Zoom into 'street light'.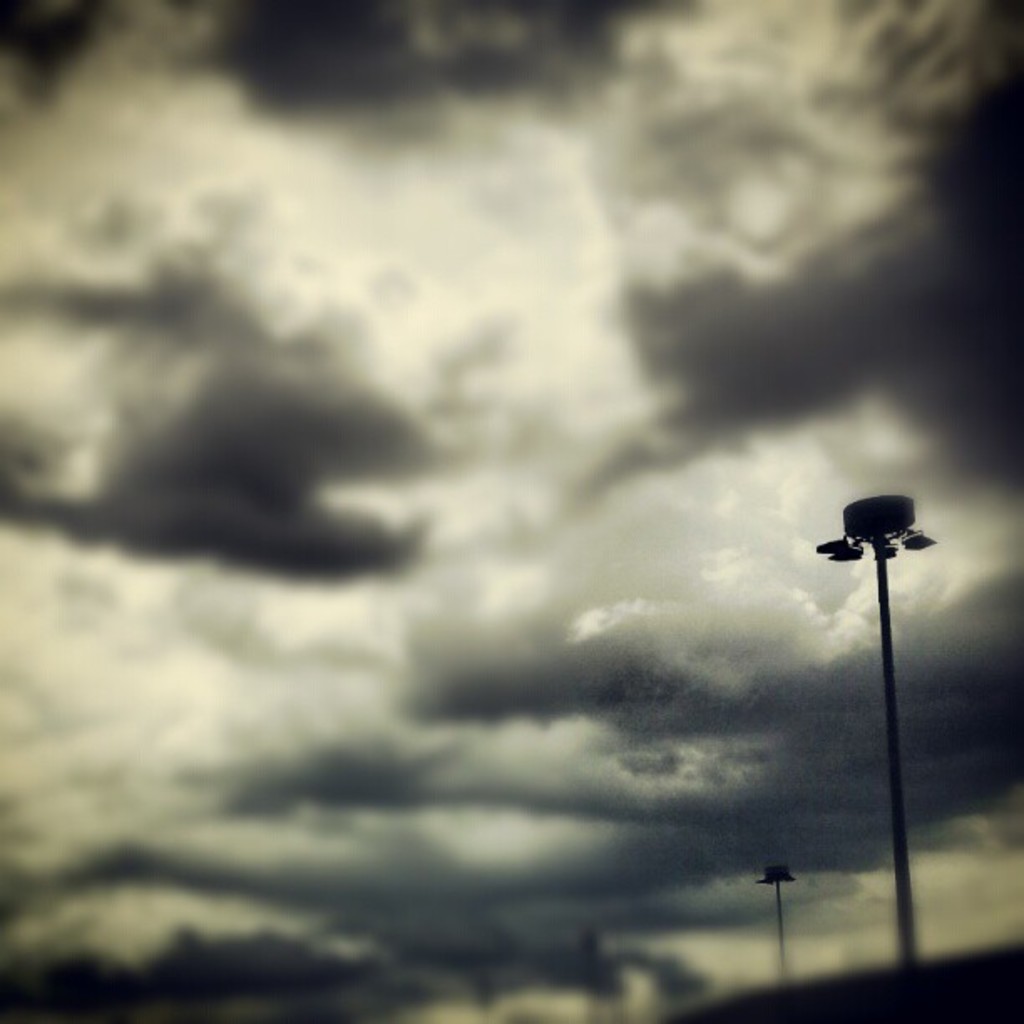
Zoom target: [820,500,930,960].
